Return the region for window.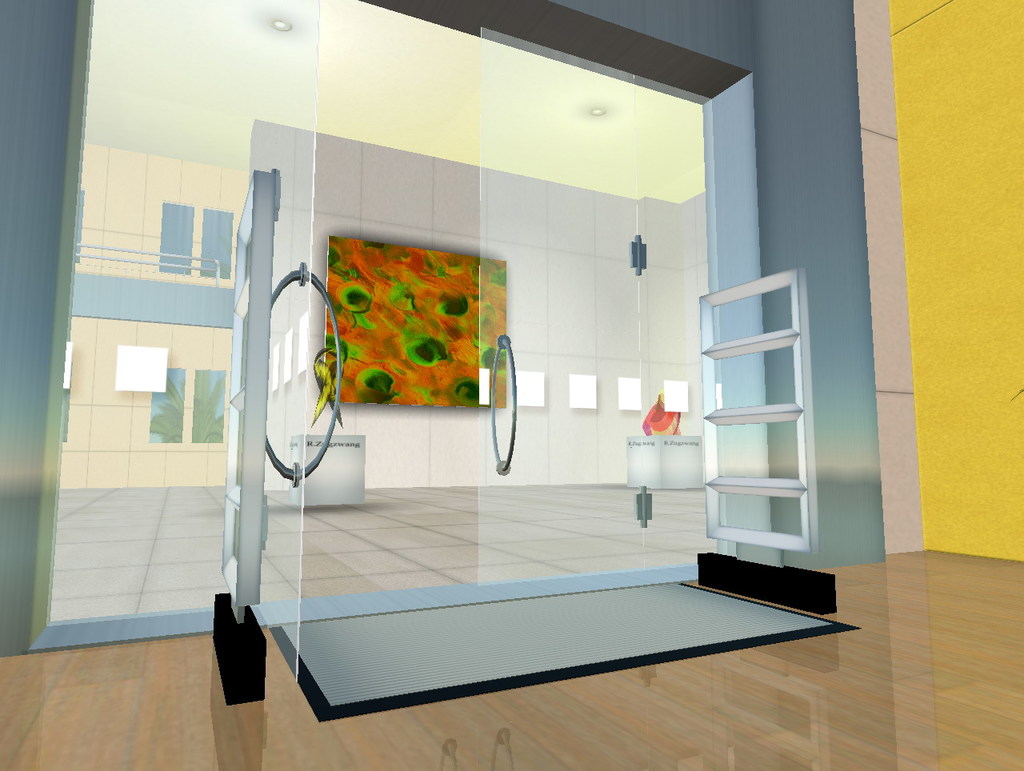
x1=59 y1=385 x2=72 y2=441.
